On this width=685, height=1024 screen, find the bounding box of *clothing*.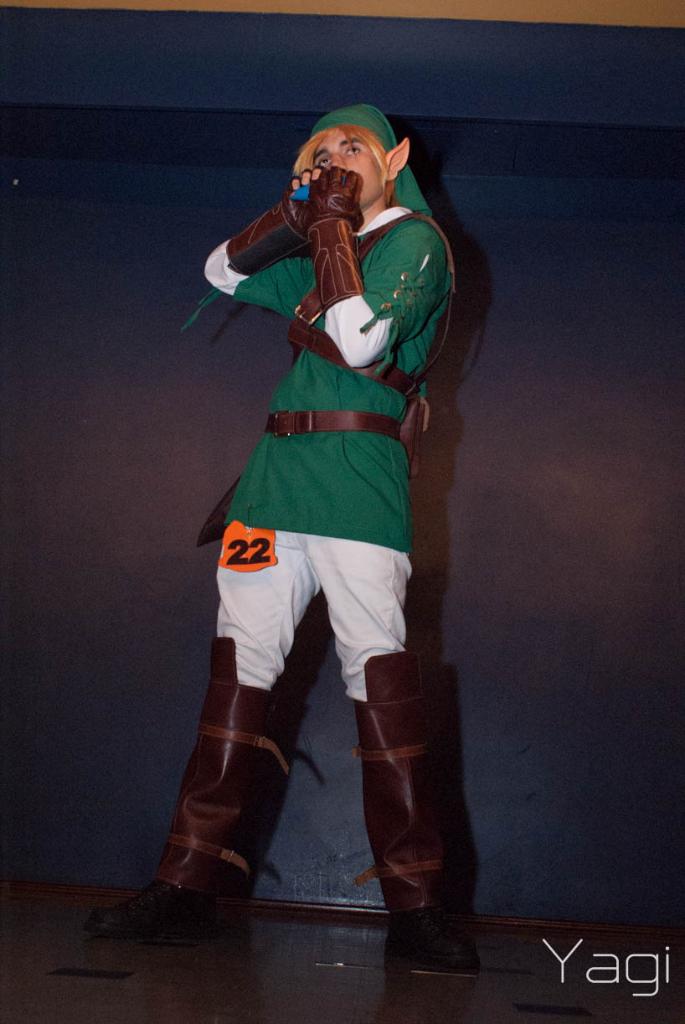
Bounding box: box(193, 166, 443, 733).
